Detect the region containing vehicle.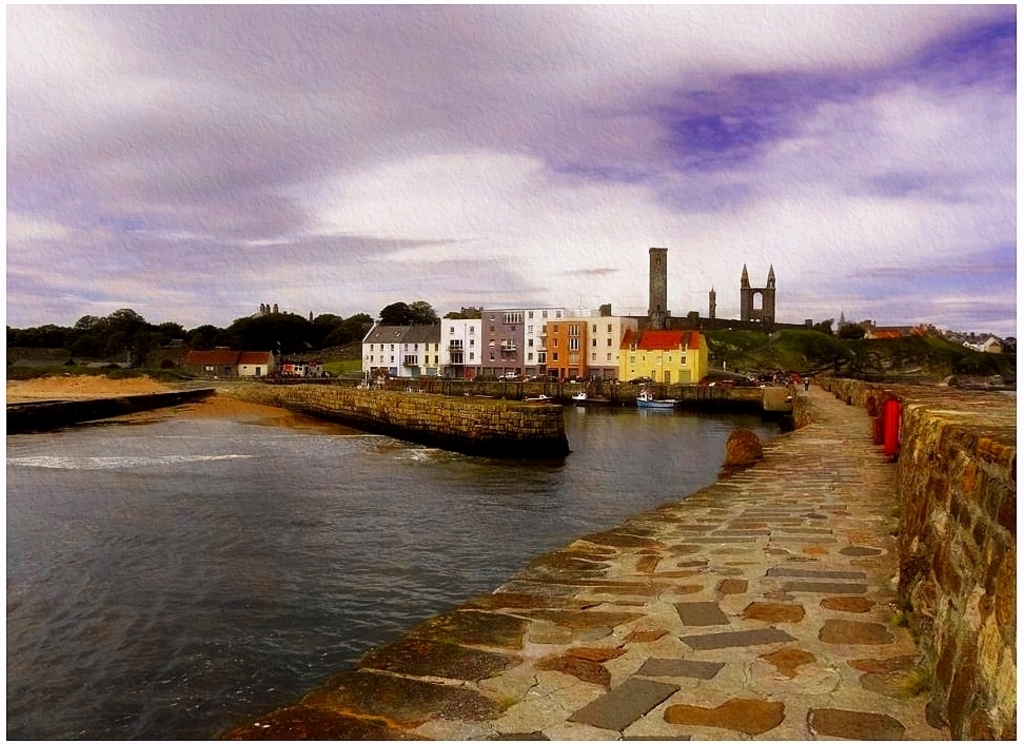
bbox(633, 389, 681, 411).
